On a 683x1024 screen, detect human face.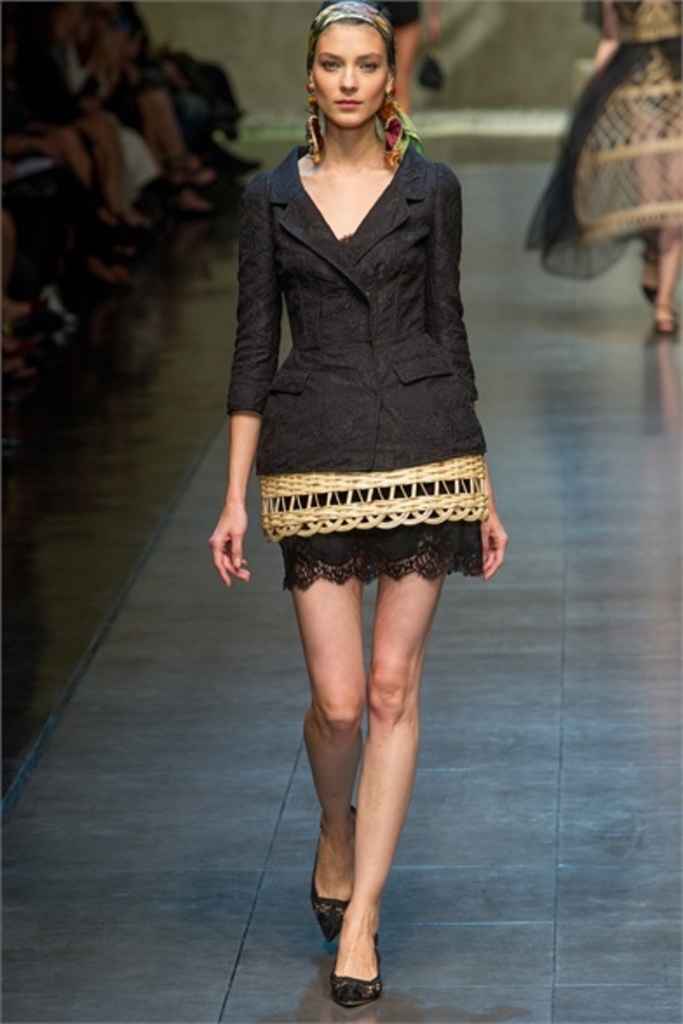
locate(314, 28, 389, 129).
